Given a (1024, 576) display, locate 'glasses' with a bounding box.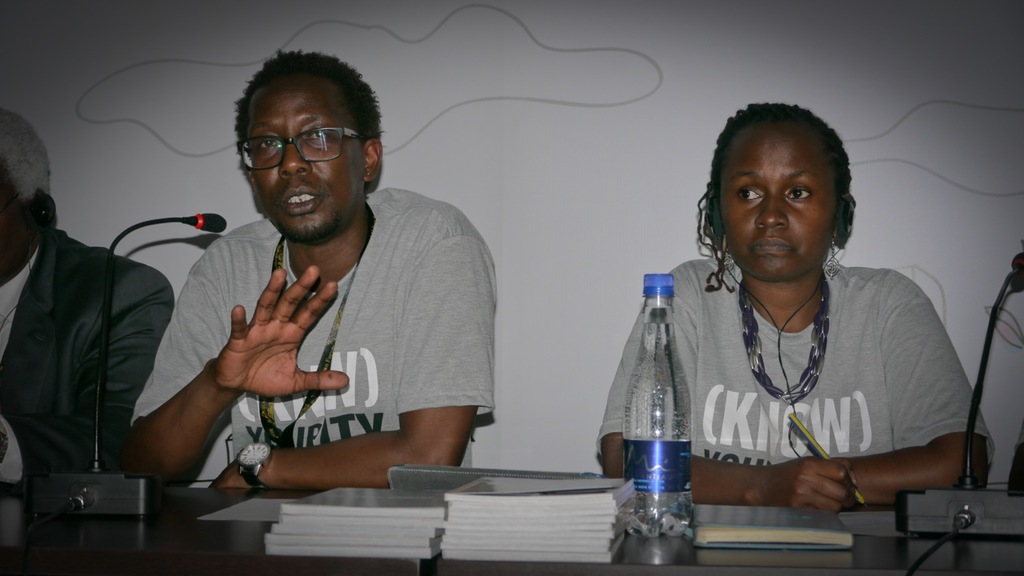
Located: [left=234, top=118, right=354, bottom=157].
